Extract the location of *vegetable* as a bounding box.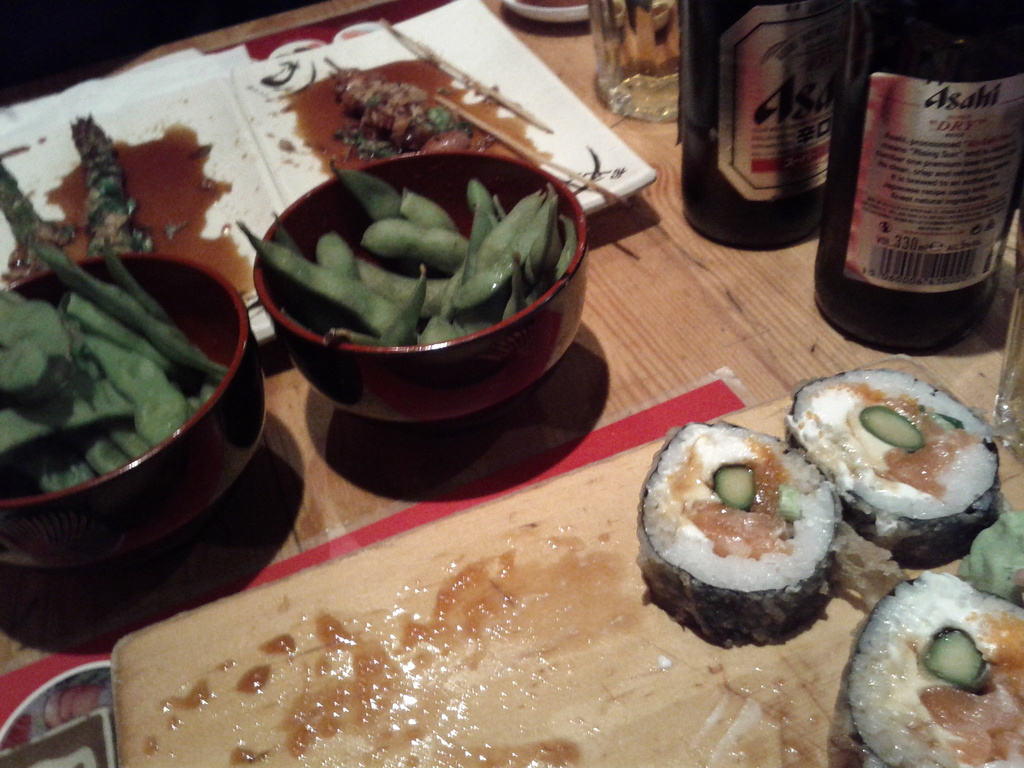
634 416 851 648.
